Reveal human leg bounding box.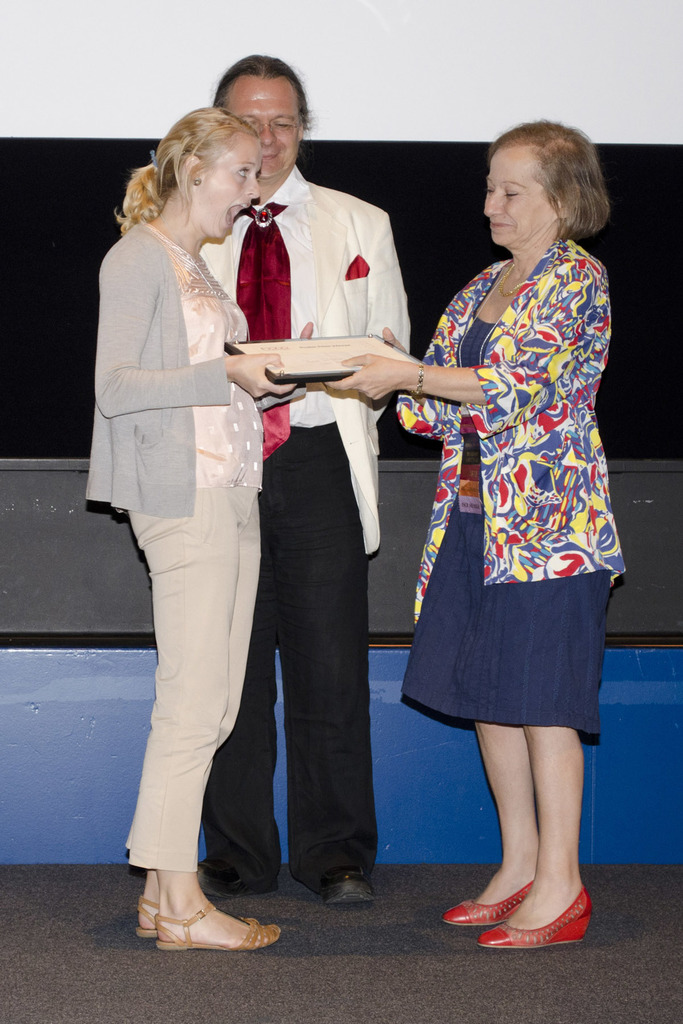
Revealed: x1=473 y1=507 x2=595 y2=949.
